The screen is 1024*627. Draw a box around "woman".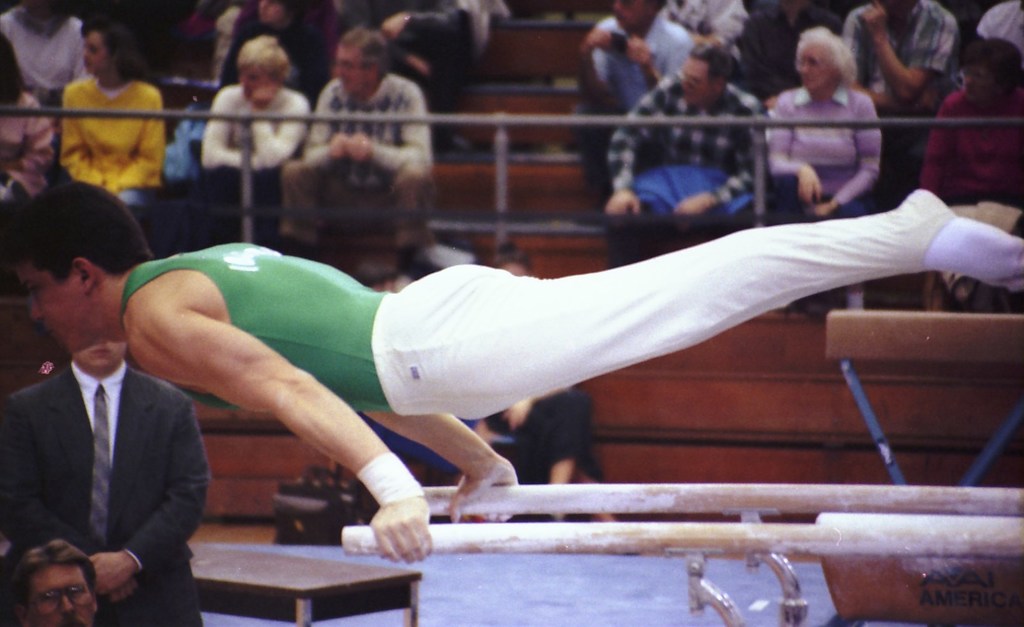
762/28/895/241.
